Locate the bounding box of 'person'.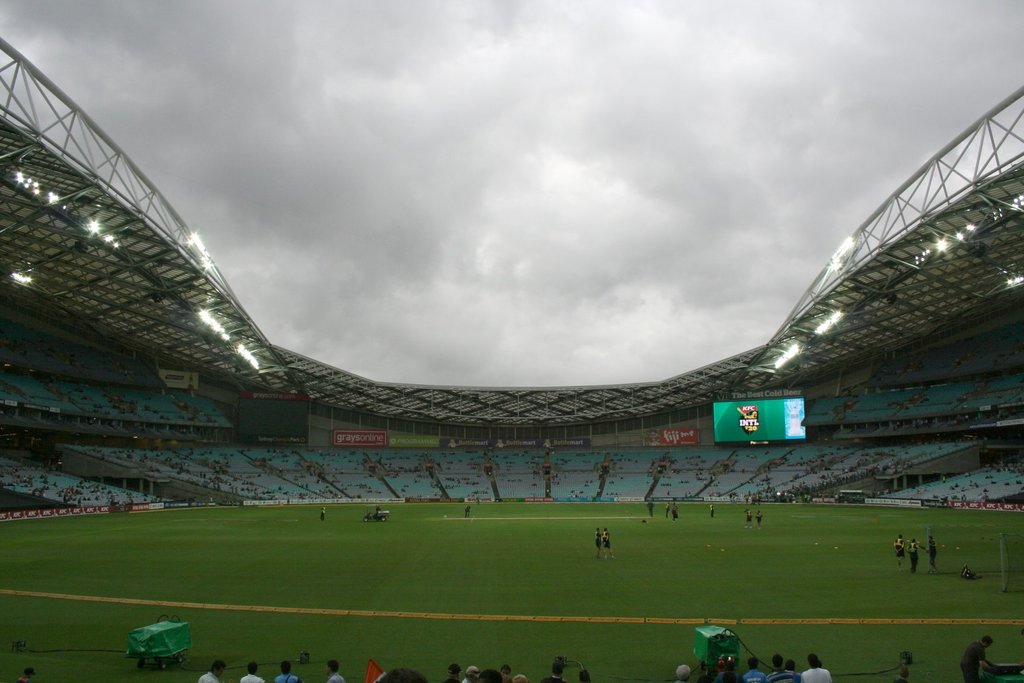
Bounding box: 600/525/618/561.
